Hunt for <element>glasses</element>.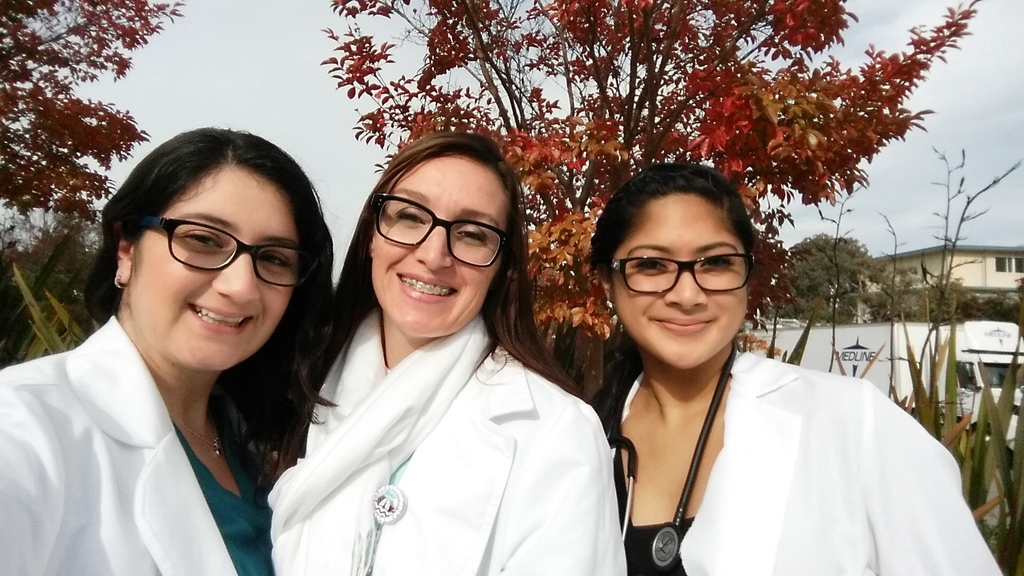
Hunted down at crop(374, 195, 509, 268).
